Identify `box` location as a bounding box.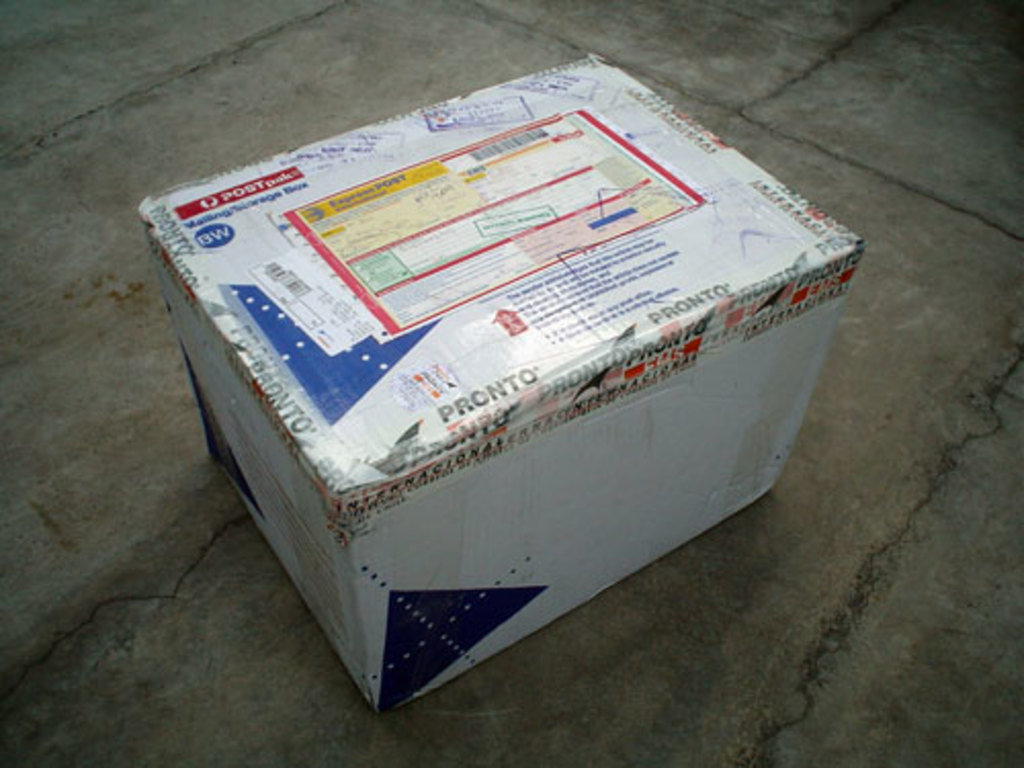
<box>133,53,858,717</box>.
